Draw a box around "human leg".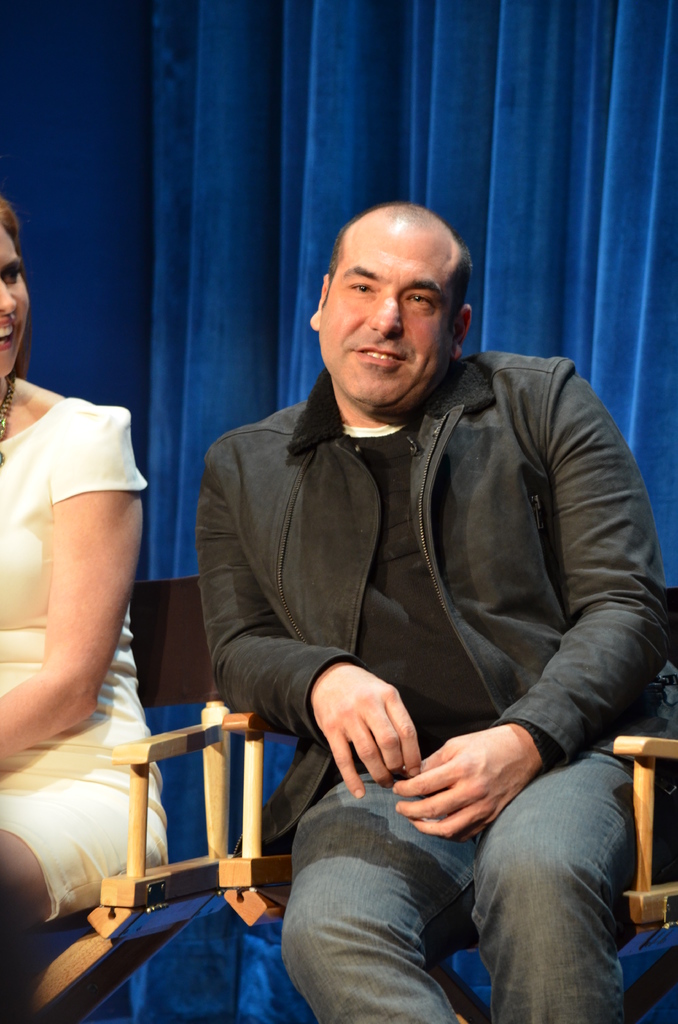
[left=0, top=767, right=180, bottom=935].
